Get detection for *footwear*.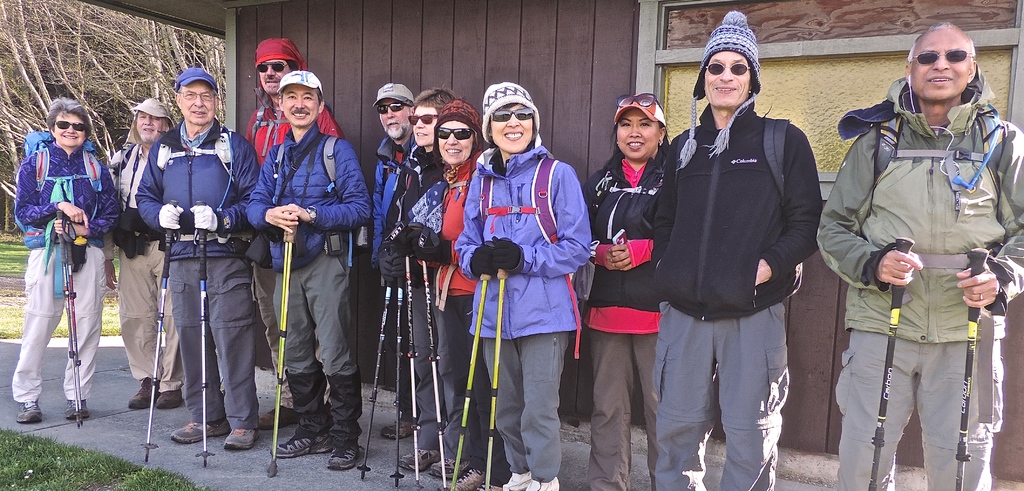
Detection: locate(383, 419, 417, 443).
